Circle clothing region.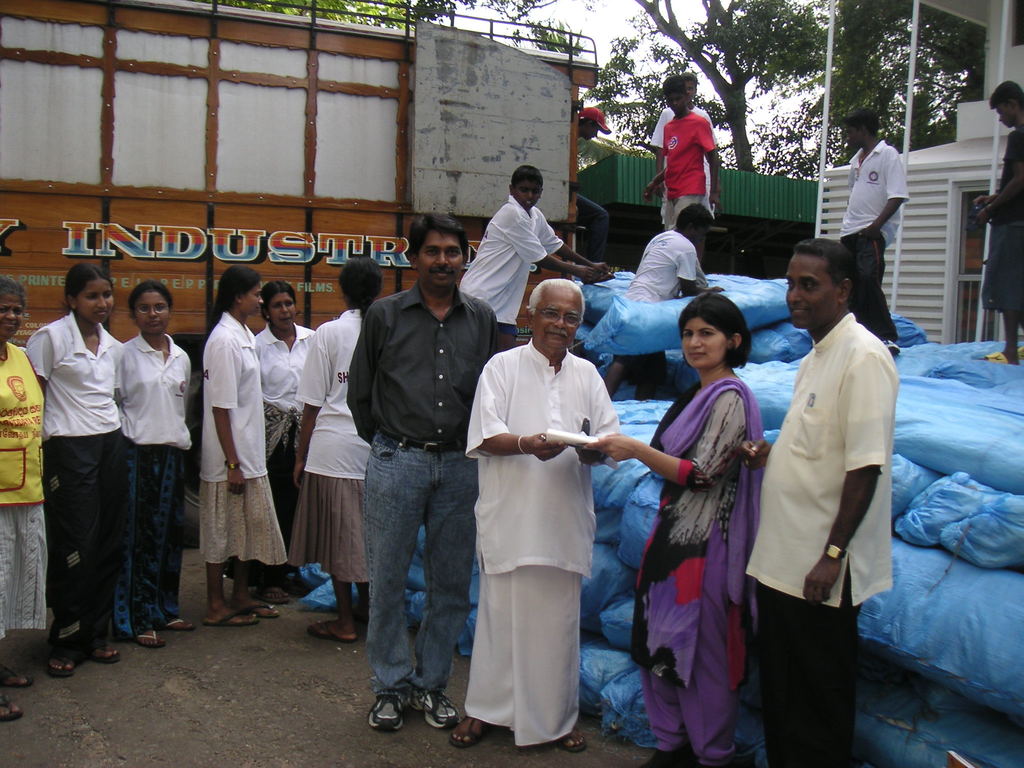
Region: <box>289,308,367,585</box>.
